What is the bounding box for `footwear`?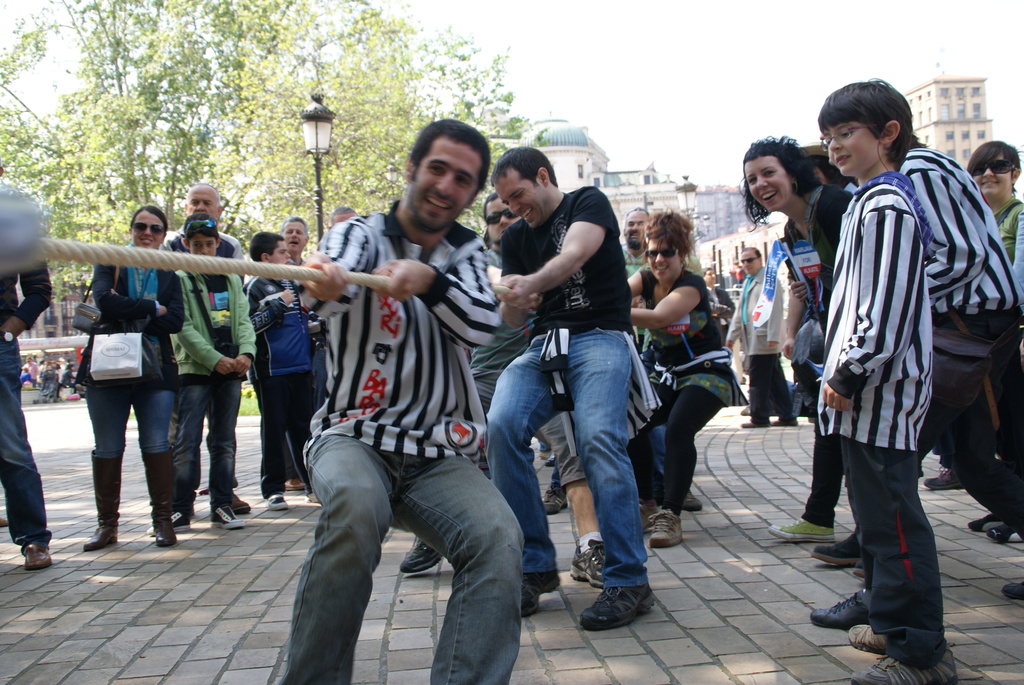
(740, 405, 750, 414).
